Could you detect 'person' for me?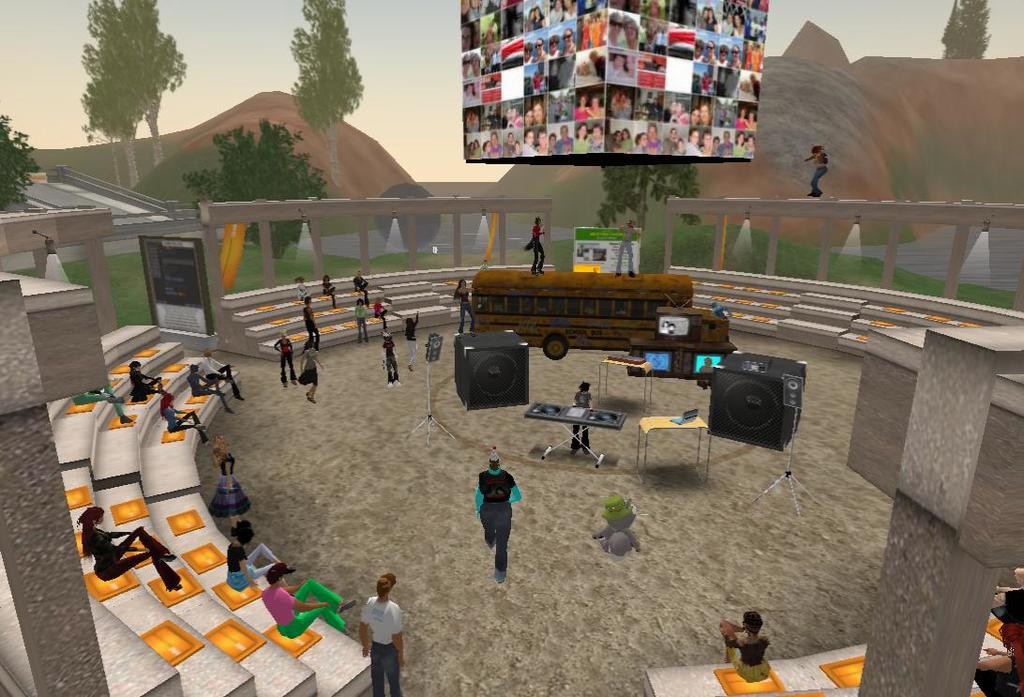
Detection result: x1=505 y1=133 x2=516 y2=156.
